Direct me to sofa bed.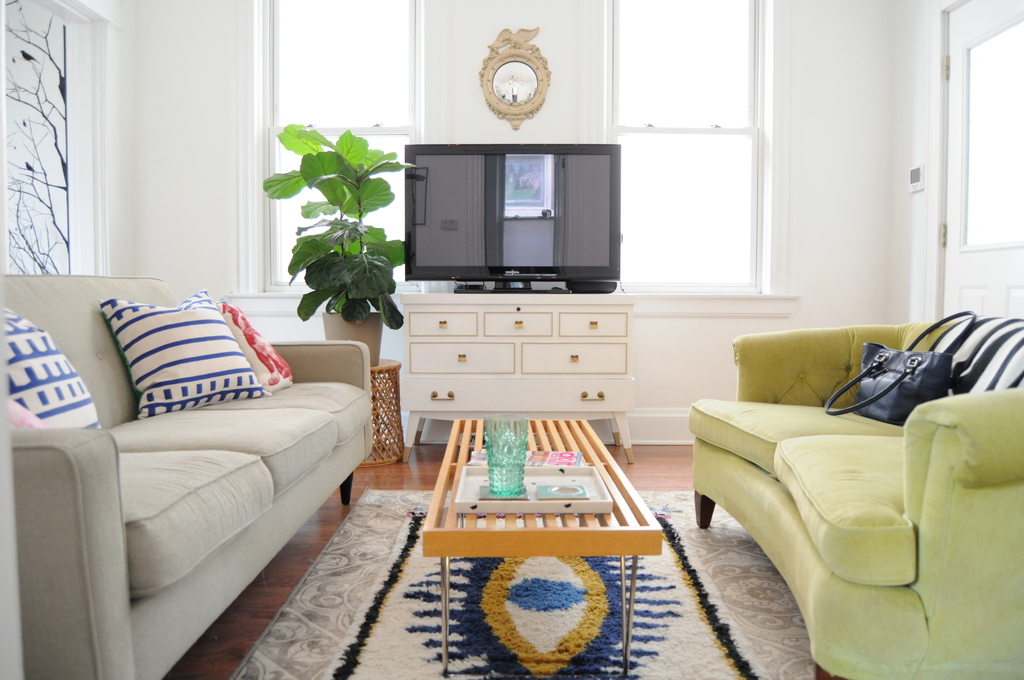
Direction: box=[689, 320, 1023, 679].
